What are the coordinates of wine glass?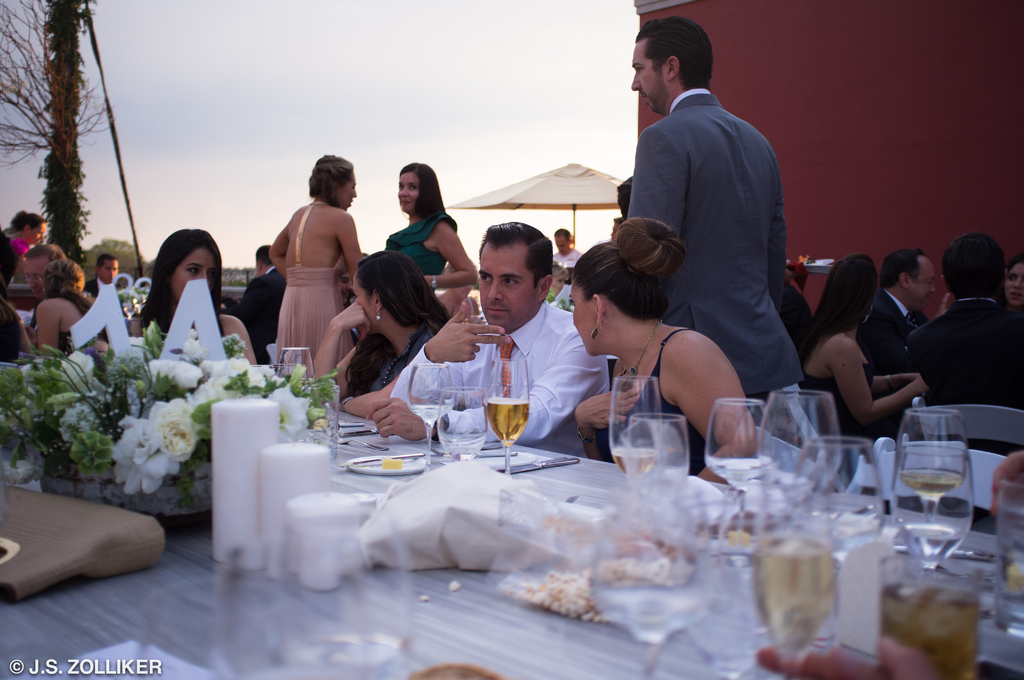
rect(756, 515, 835, 679).
